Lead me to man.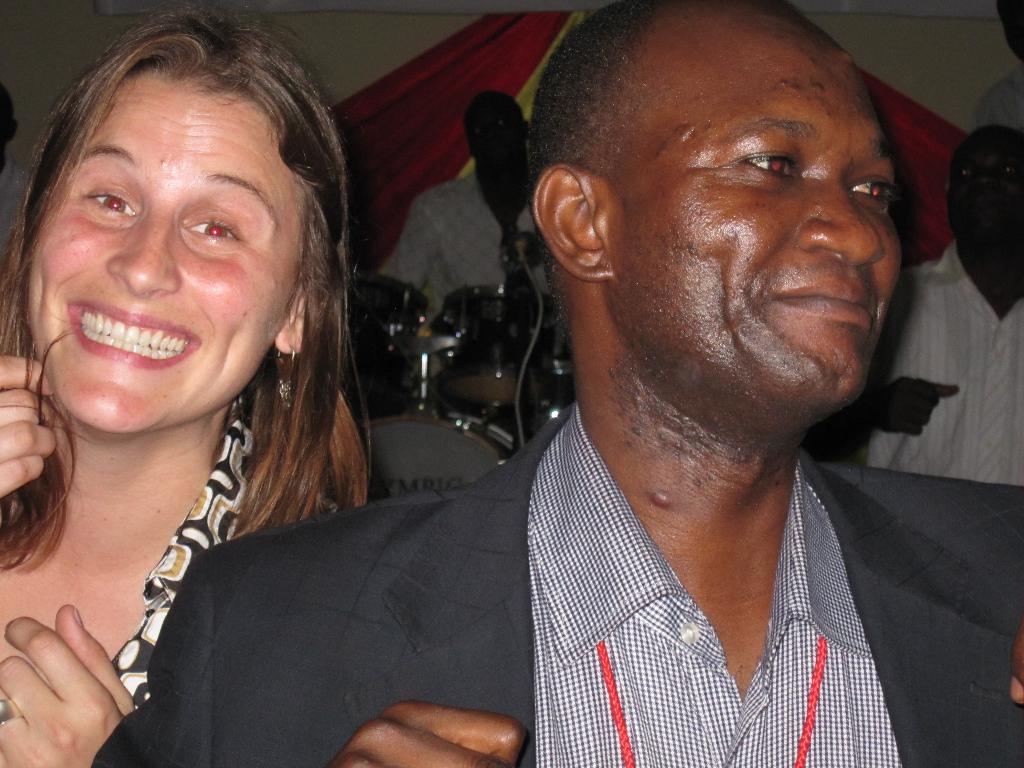
Lead to x1=226 y1=0 x2=1017 y2=741.
